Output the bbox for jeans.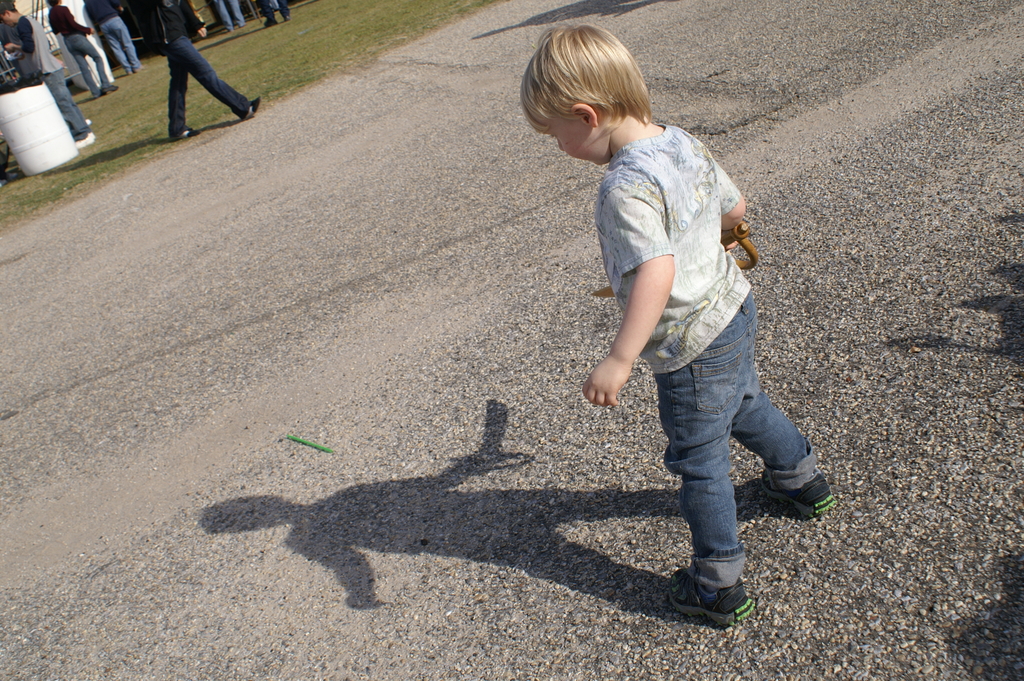
region(168, 45, 252, 127).
